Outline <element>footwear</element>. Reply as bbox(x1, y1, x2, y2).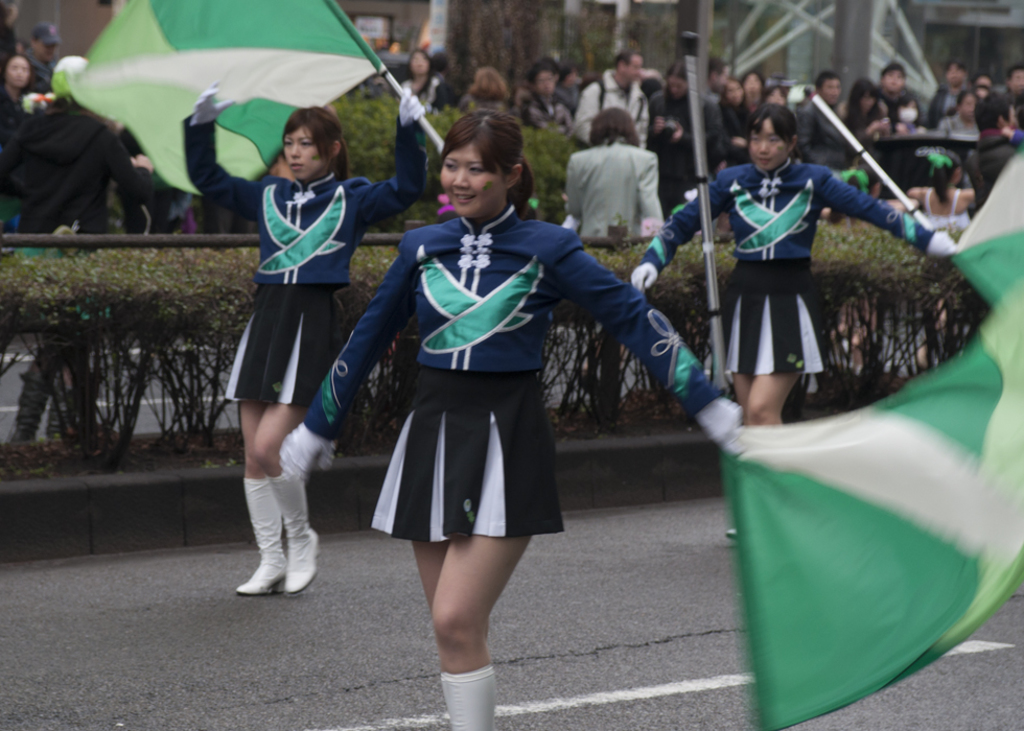
bbox(267, 474, 315, 594).
